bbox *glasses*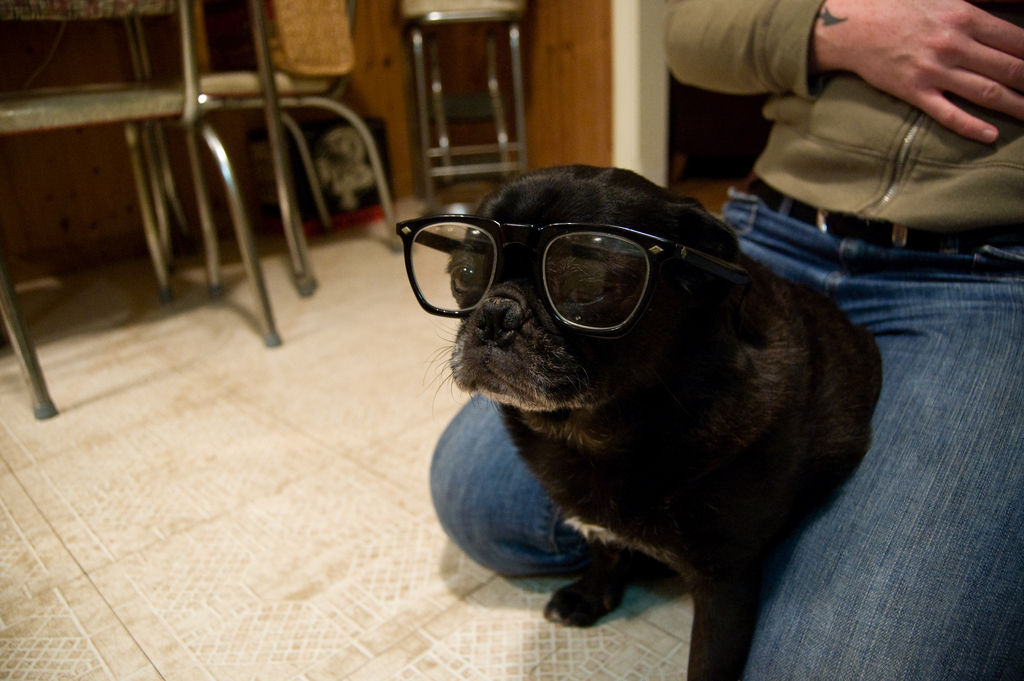
{"left": 391, "top": 215, "right": 761, "bottom": 341}
